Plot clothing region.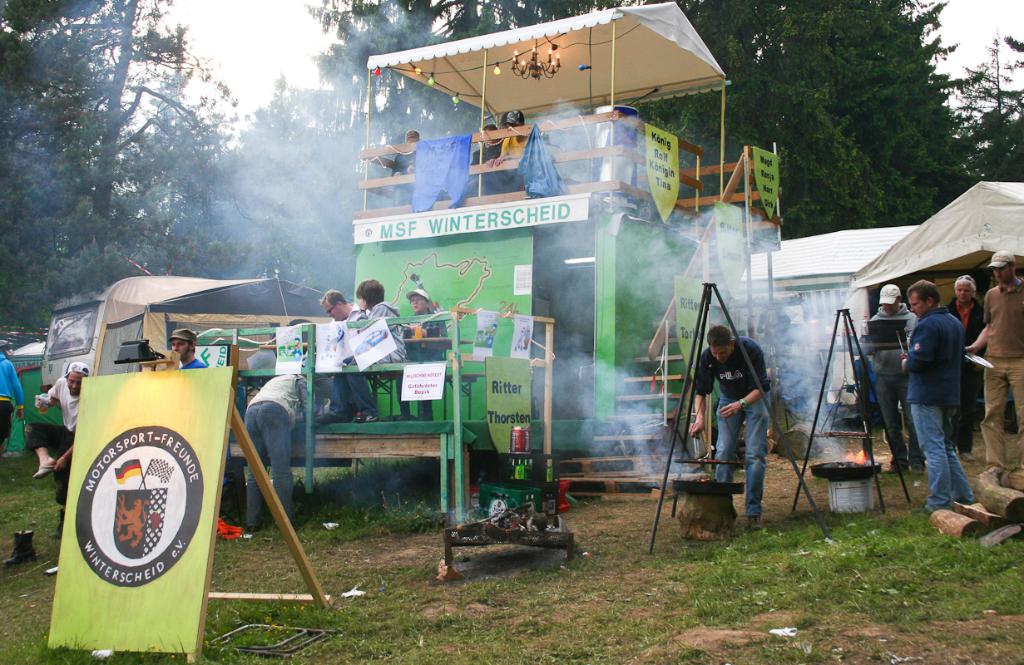
Plotted at x1=402 y1=308 x2=449 y2=357.
